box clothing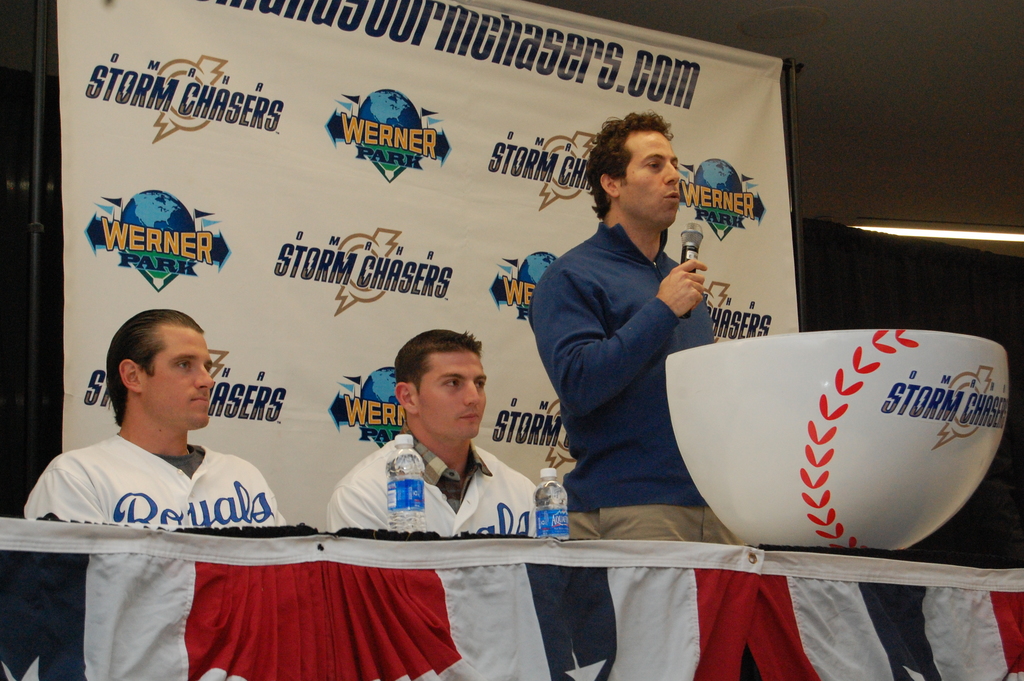
327/432/552/532
